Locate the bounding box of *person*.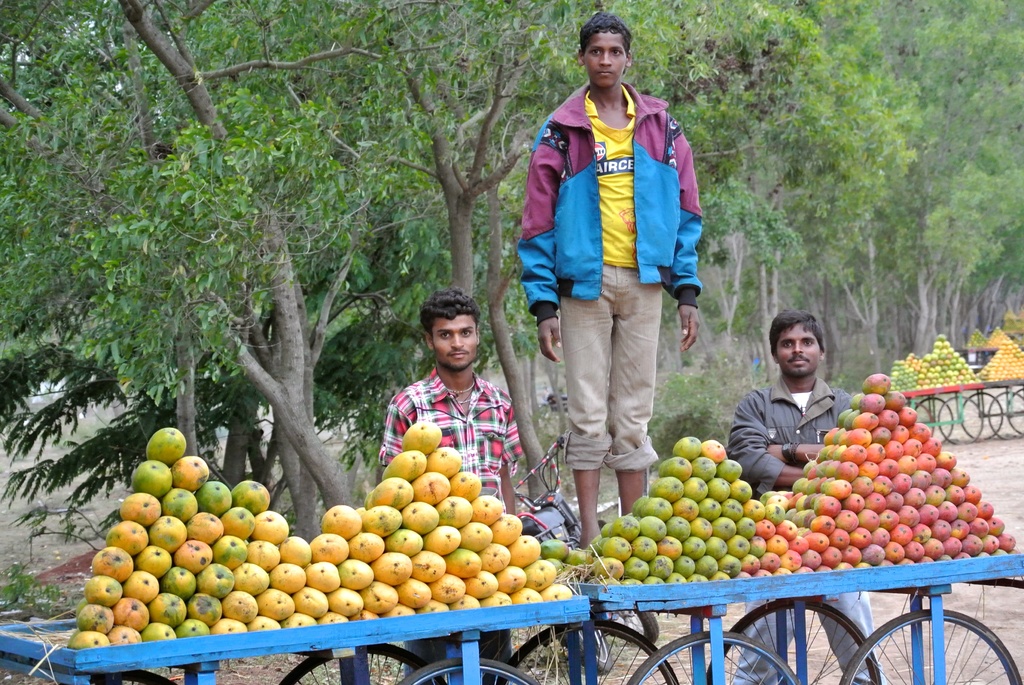
Bounding box: [381,285,520,684].
